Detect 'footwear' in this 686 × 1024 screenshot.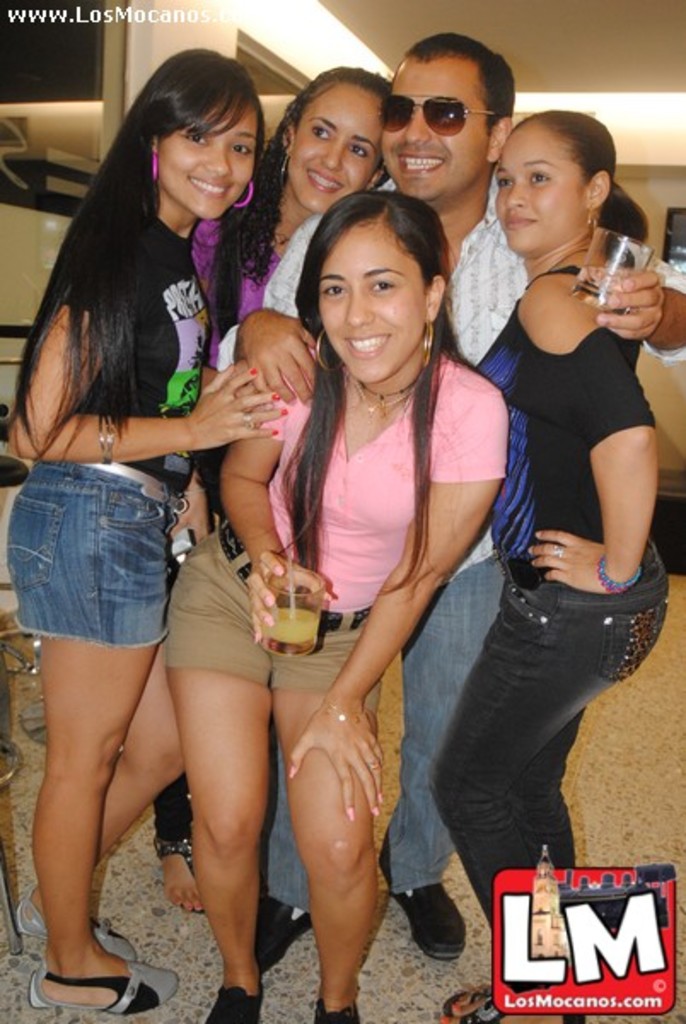
Detection: {"left": 319, "top": 995, "right": 362, "bottom": 1022}.
